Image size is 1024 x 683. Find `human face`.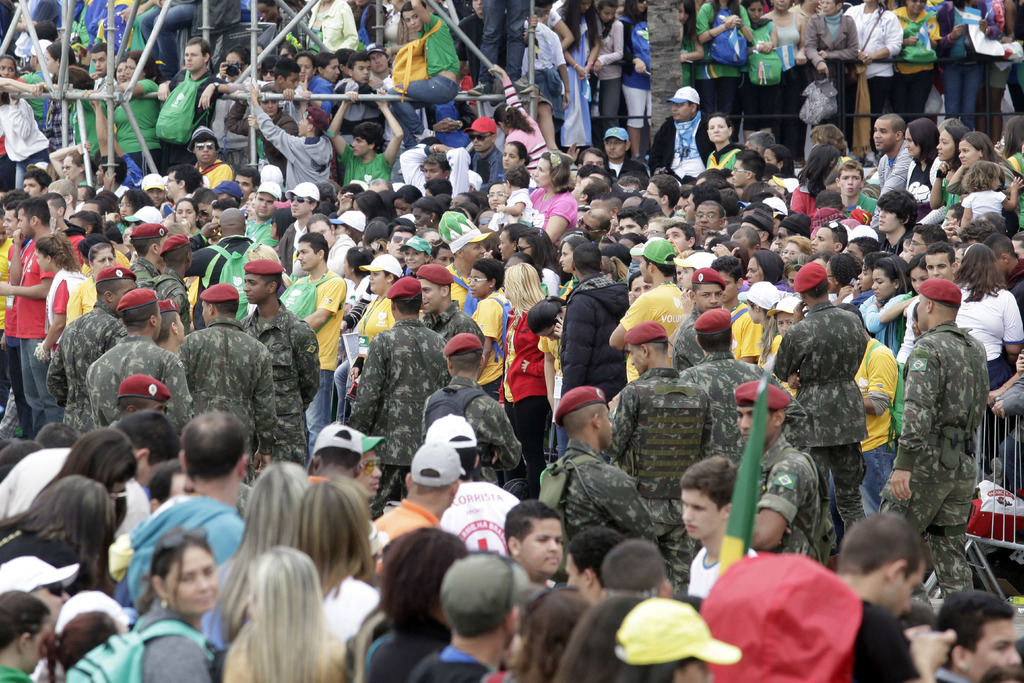
[968, 620, 1016, 674].
